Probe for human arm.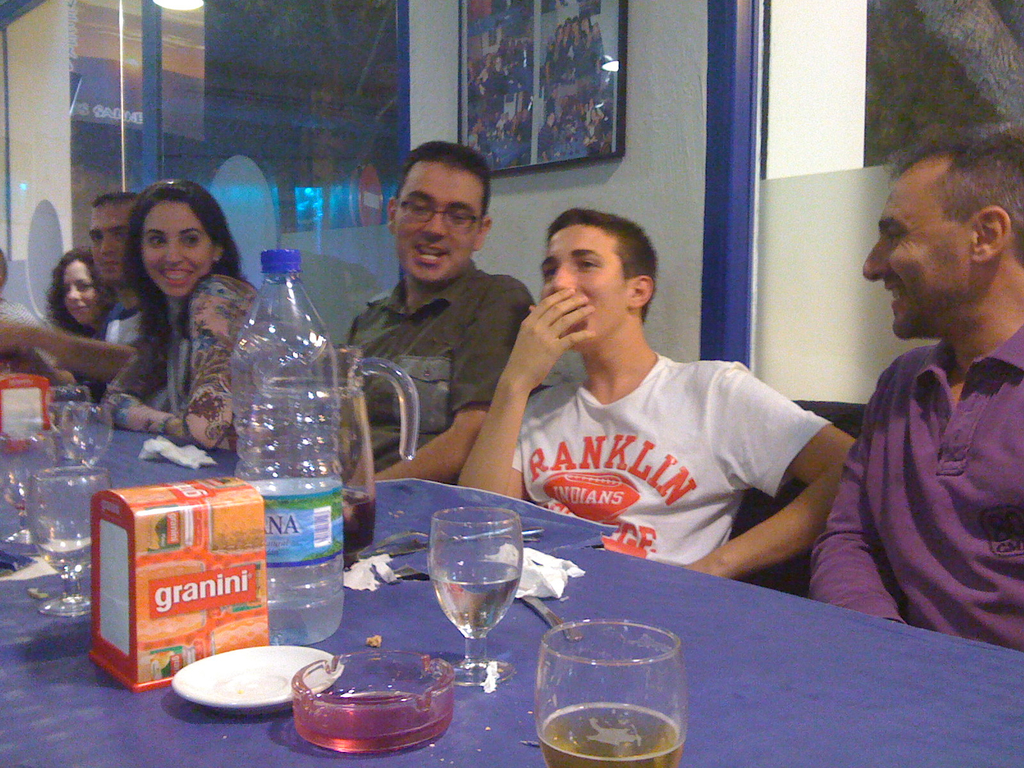
Probe result: (left=0, top=317, right=134, bottom=388).
